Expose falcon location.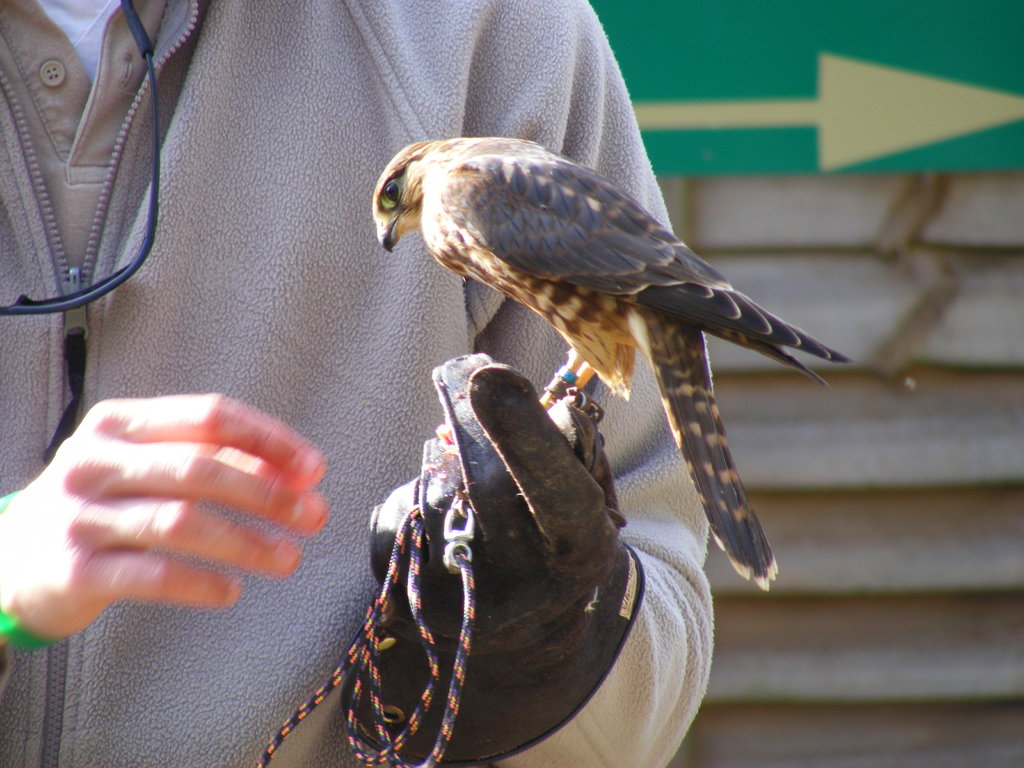
Exposed at [left=371, top=138, right=852, bottom=591].
